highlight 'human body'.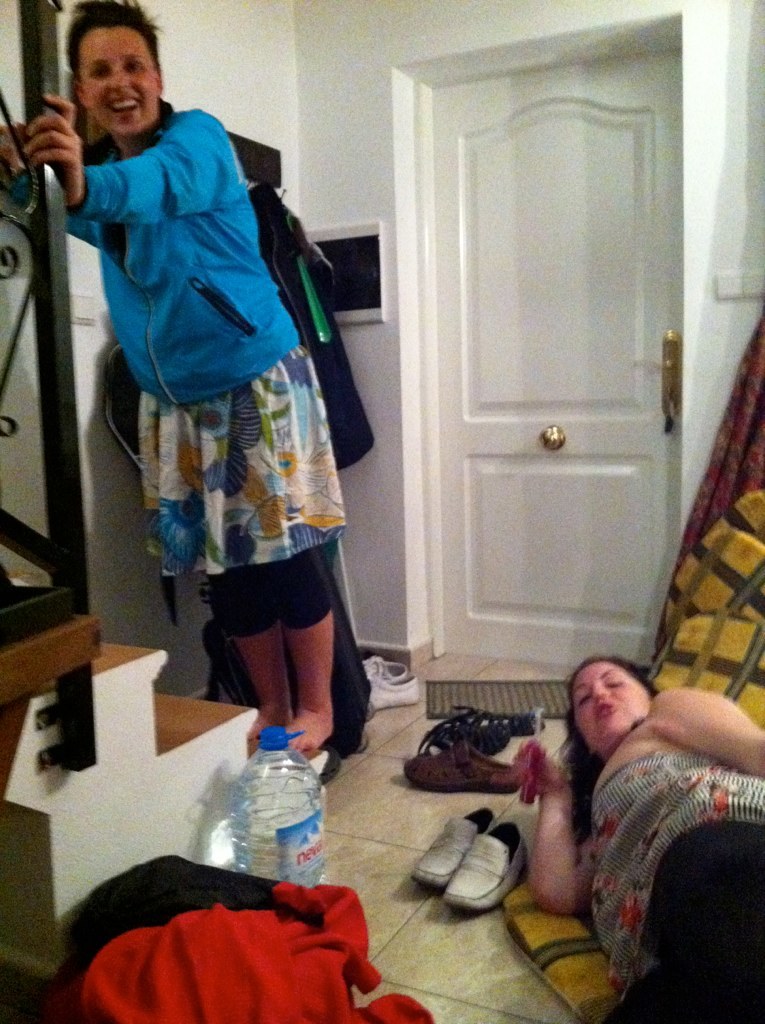
Highlighted region: {"x1": 0, "y1": 90, "x2": 346, "y2": 755}.
